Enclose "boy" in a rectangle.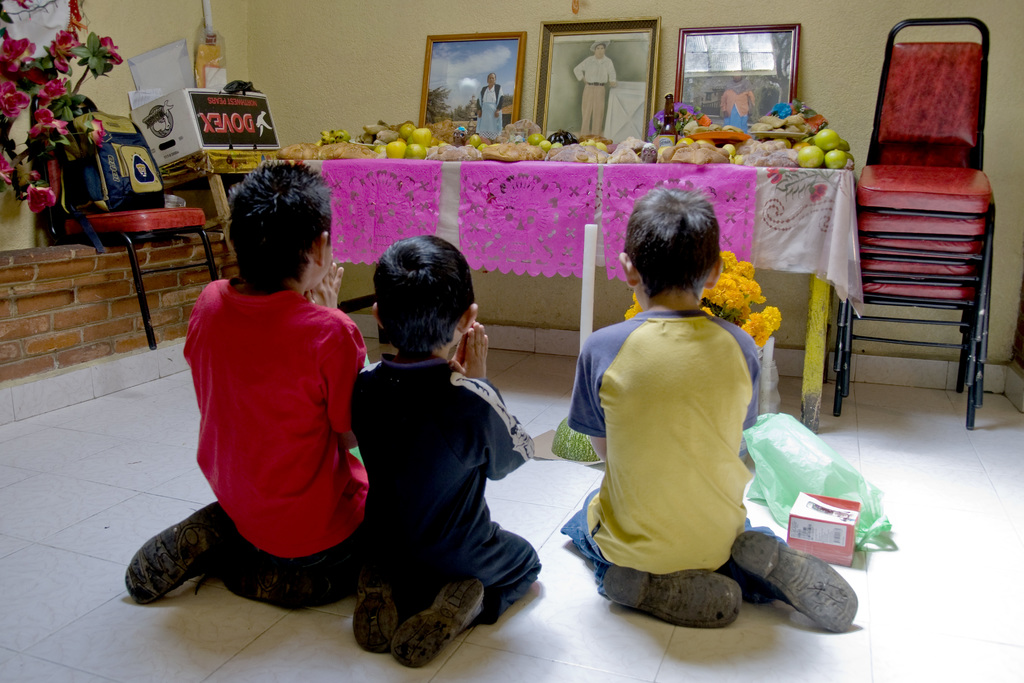
{"left": 124, "top": 161, "right": 371, "bottom": 614}.
